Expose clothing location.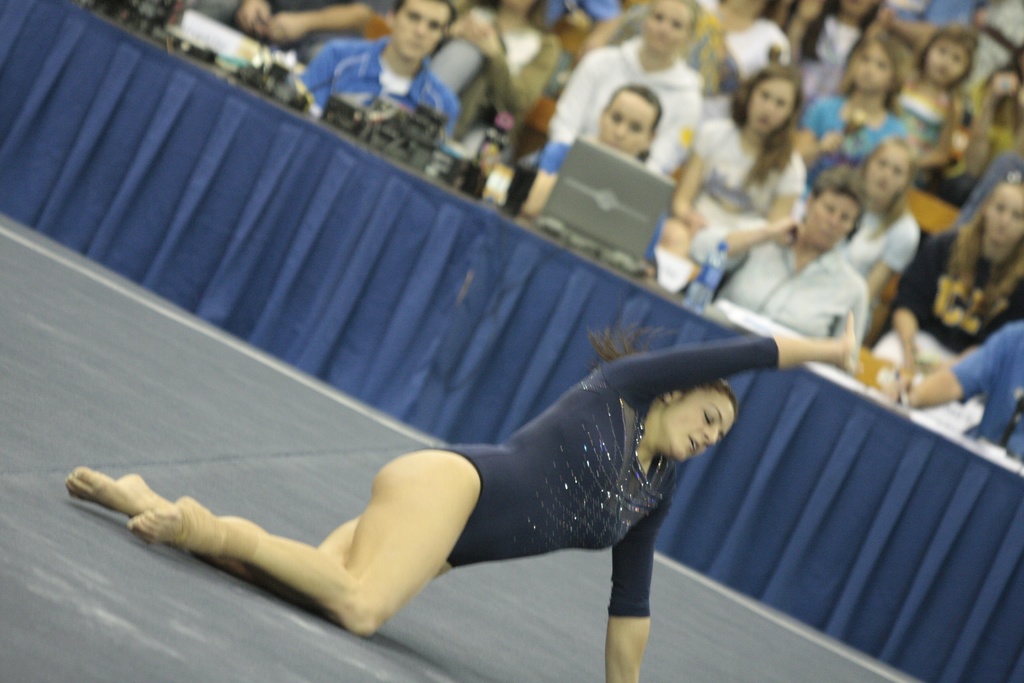
Exposed at crop(540, 30, 691, 183).
